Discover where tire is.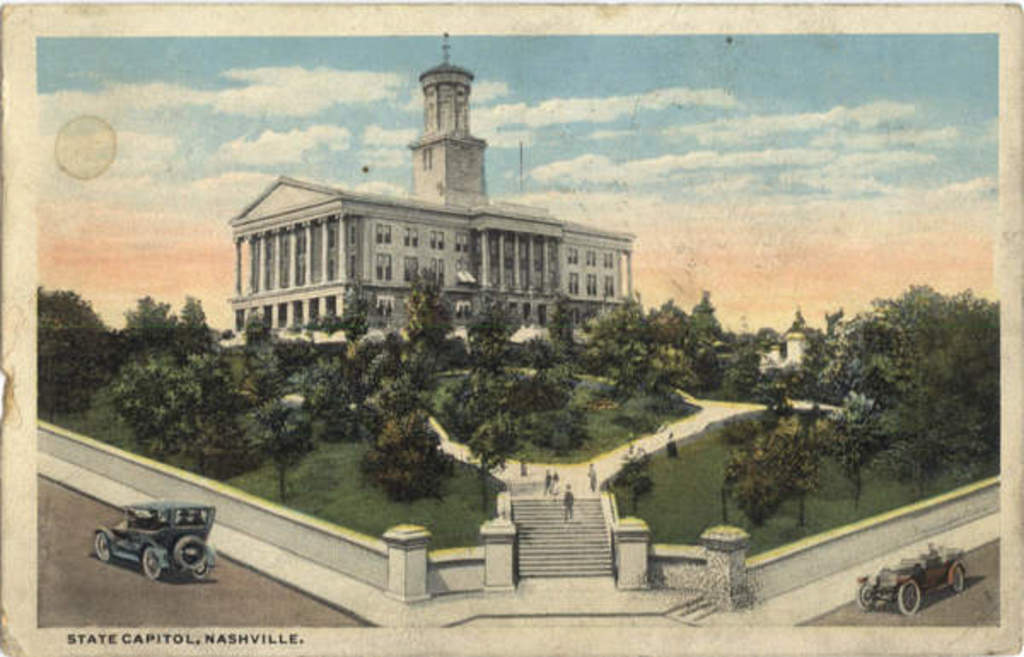
Discovered at x1=193 y1=565 x2=210 y2=582.
